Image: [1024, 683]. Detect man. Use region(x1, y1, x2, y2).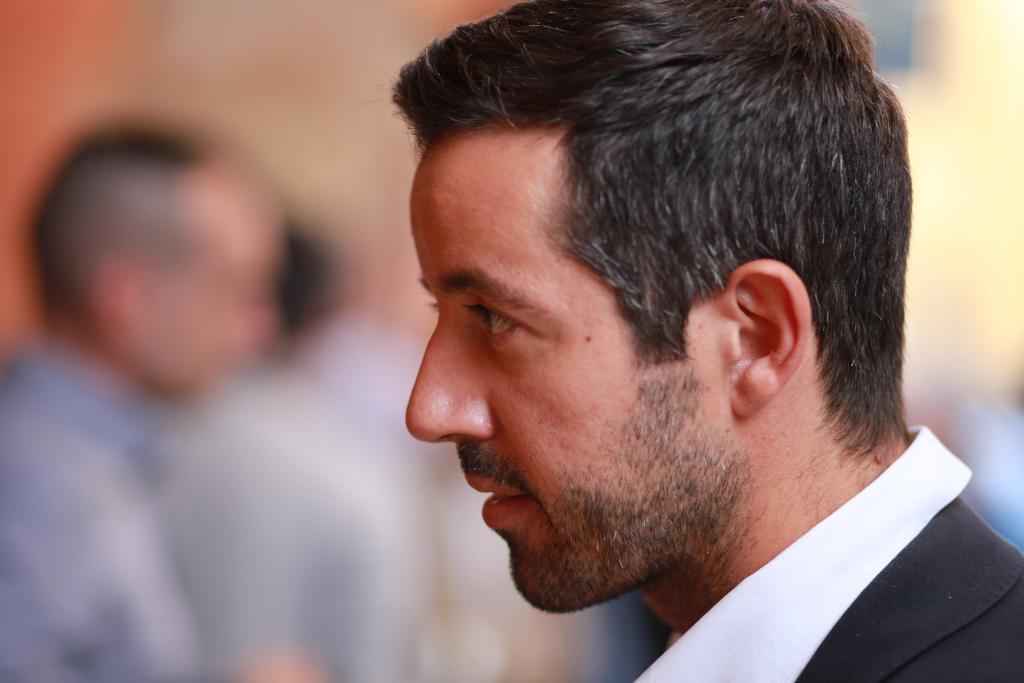
region(285, 14, 1007, 682).
